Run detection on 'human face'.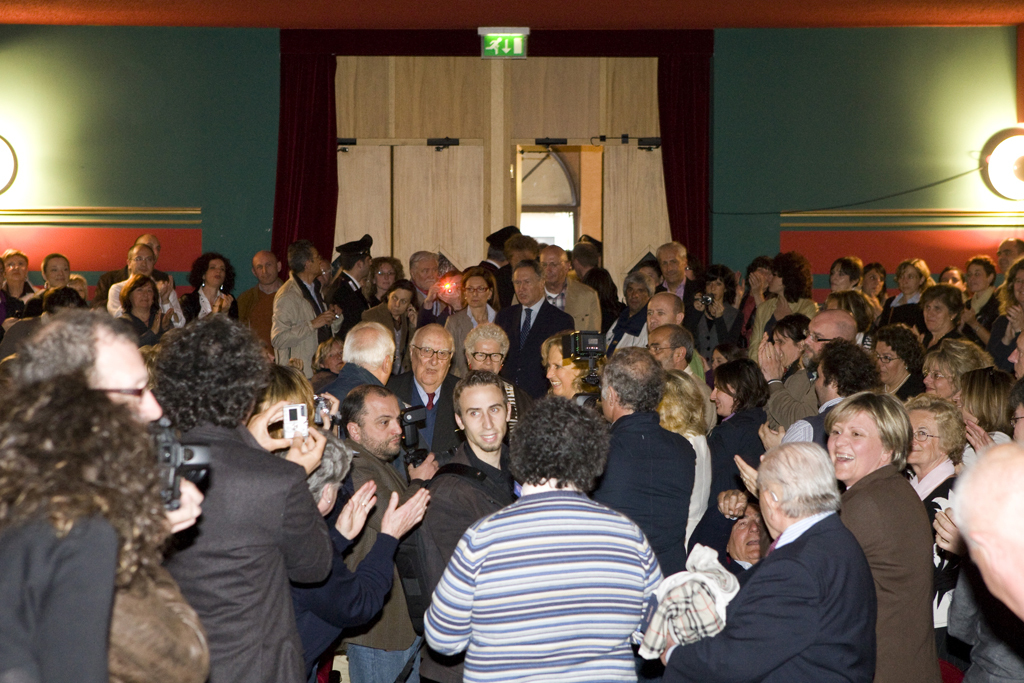
Result: bbox=(863, 267, 885, 295).
